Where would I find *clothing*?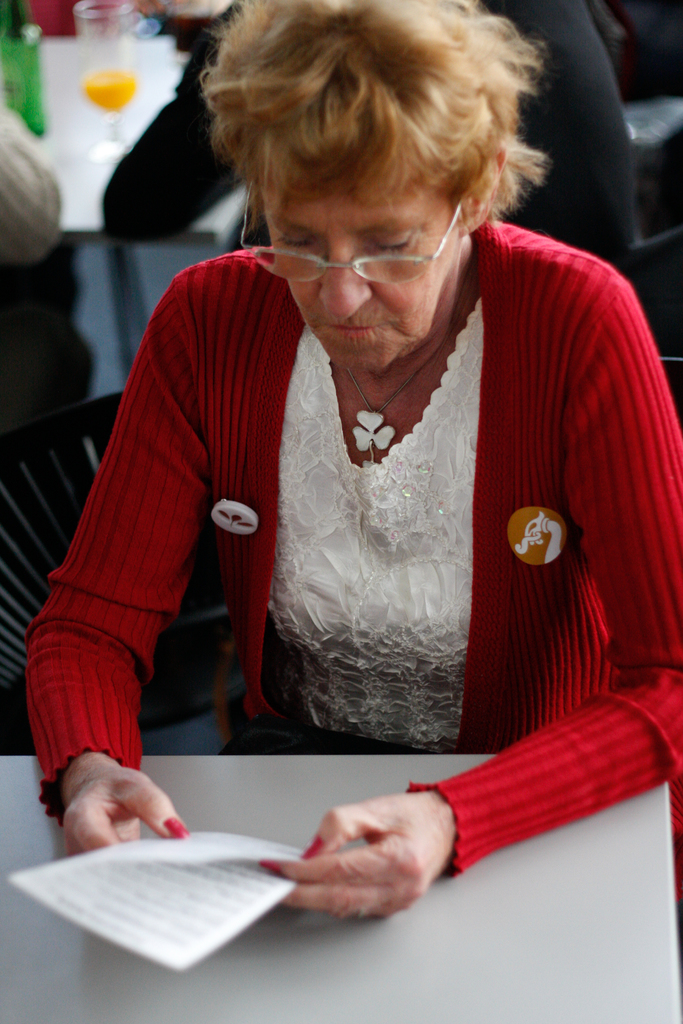
At bbox=(28, 218, 682, 875).
